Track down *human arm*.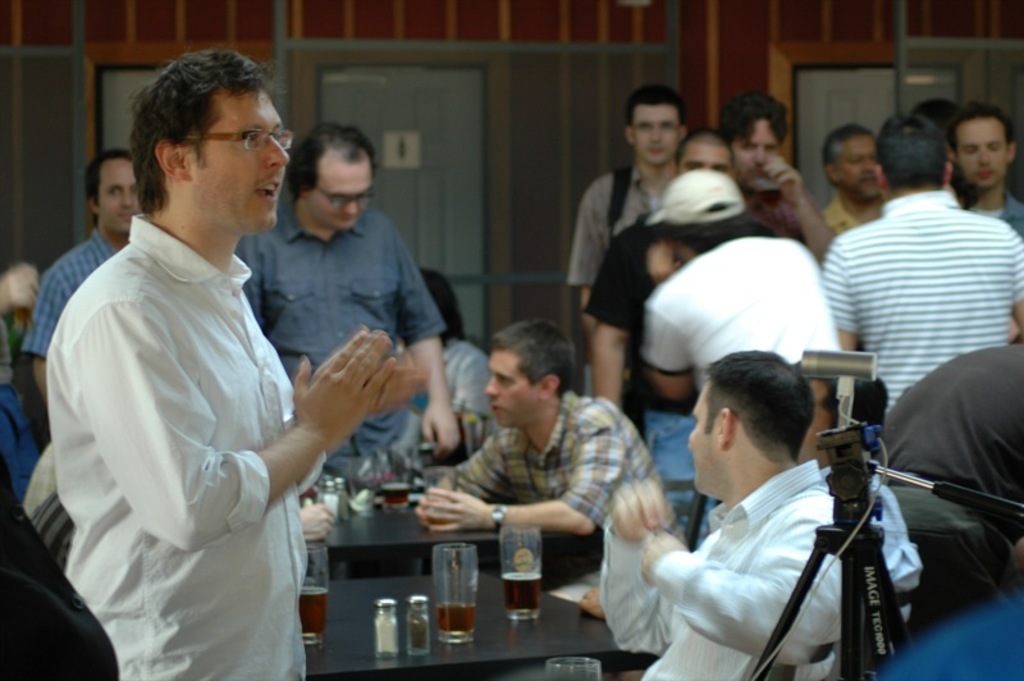
Tracked to [634, 531, 841, 666].
